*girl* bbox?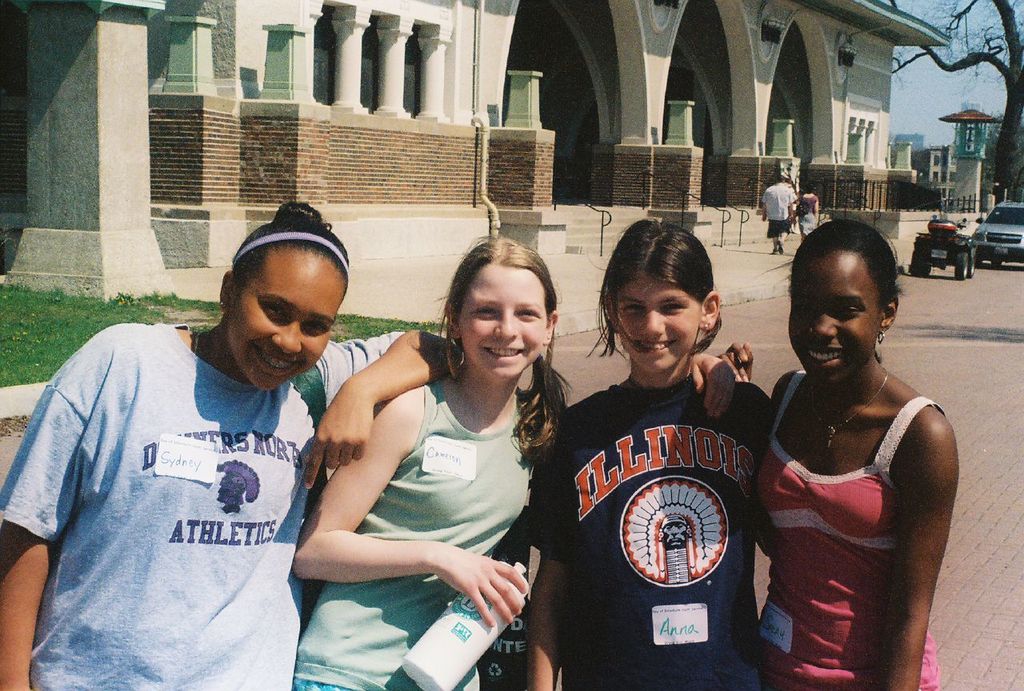
box(291, 234, 734, 690)
